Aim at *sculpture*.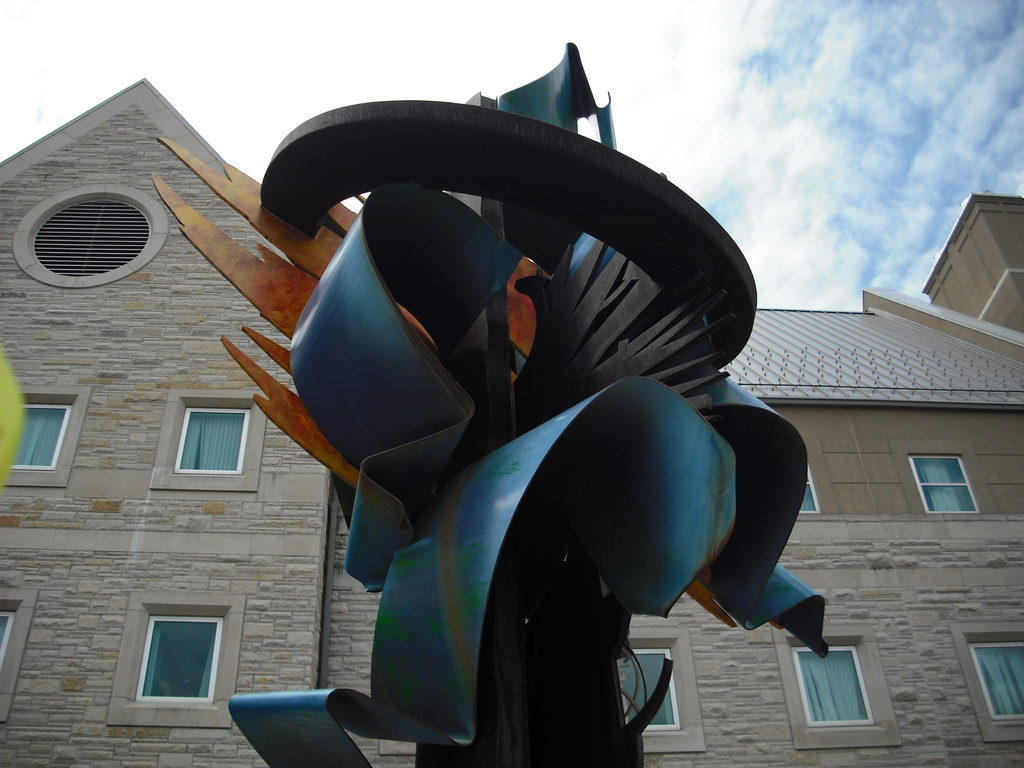
Aimed at region(140, 62, 836, 749).
